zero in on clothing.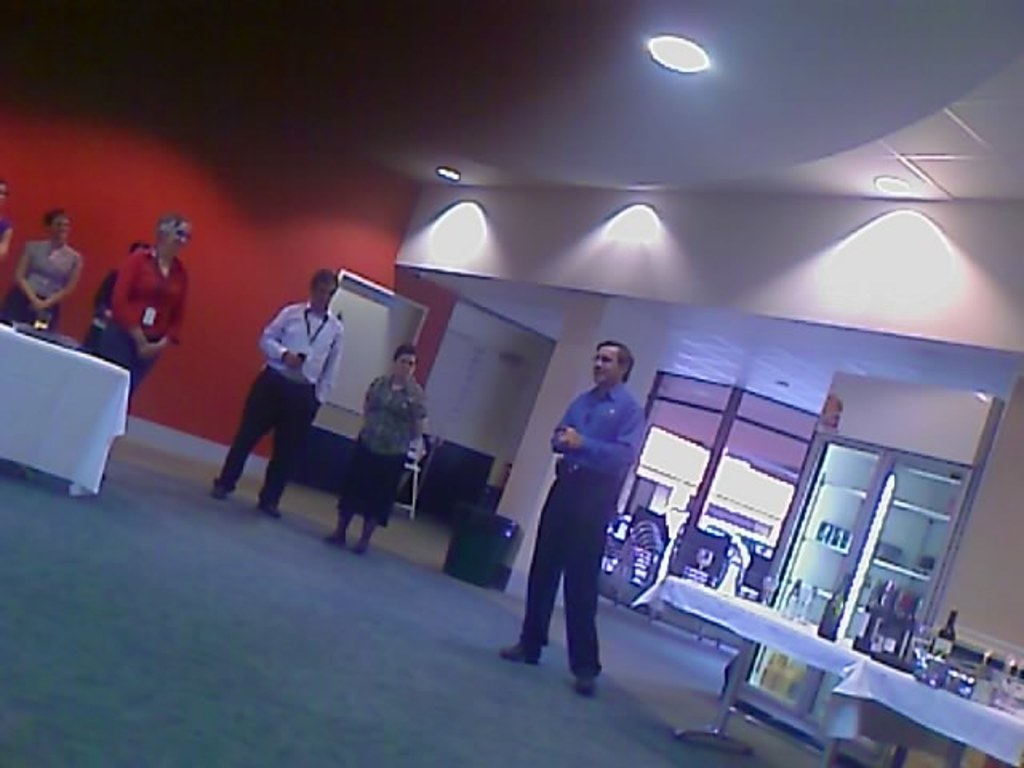
Zeroed in: (x1=528, y1=362, x2=646, y2=667).
